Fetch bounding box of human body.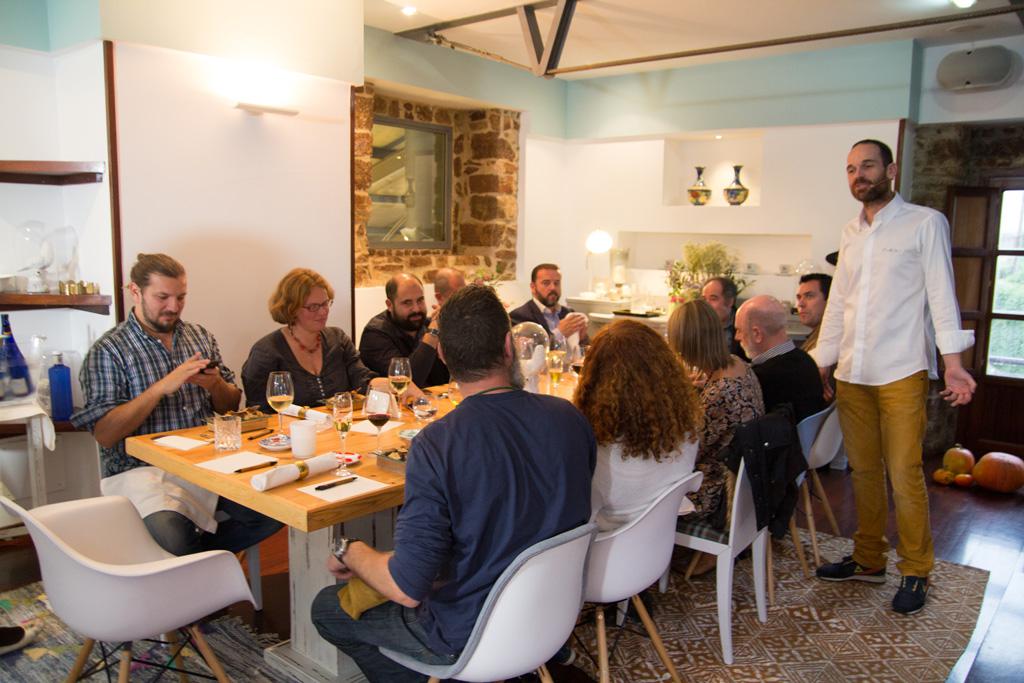
Bbox: detection(698, 357, 760, 540).
